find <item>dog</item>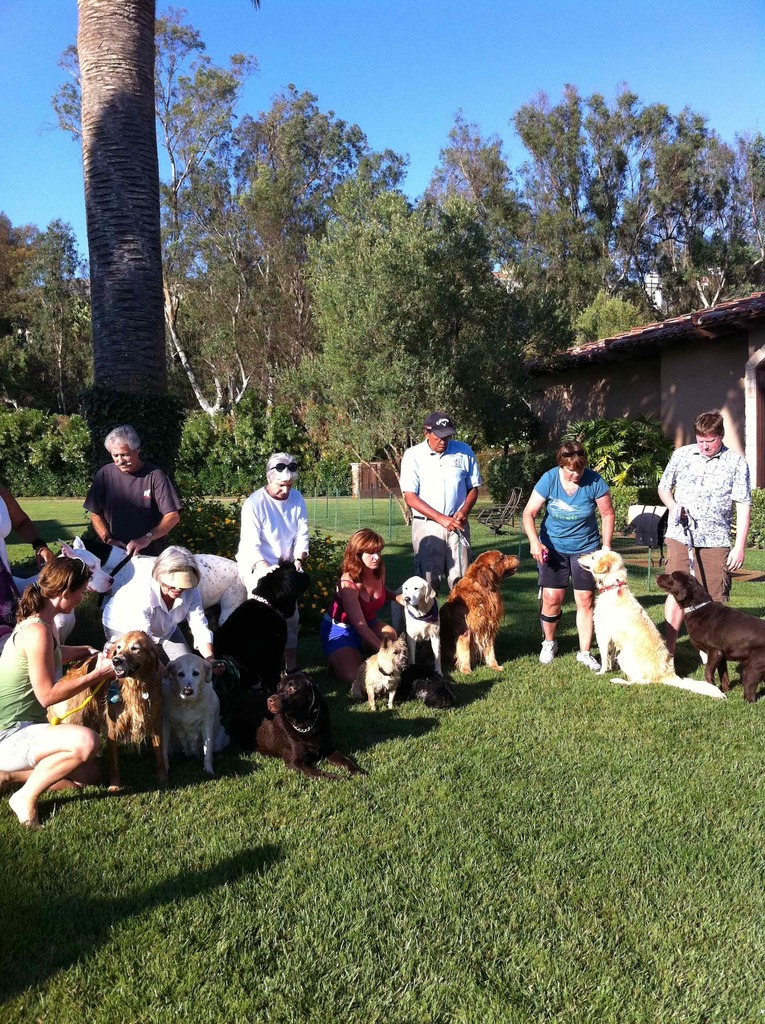
x1=347 y1=636 x2=419 y2=713
